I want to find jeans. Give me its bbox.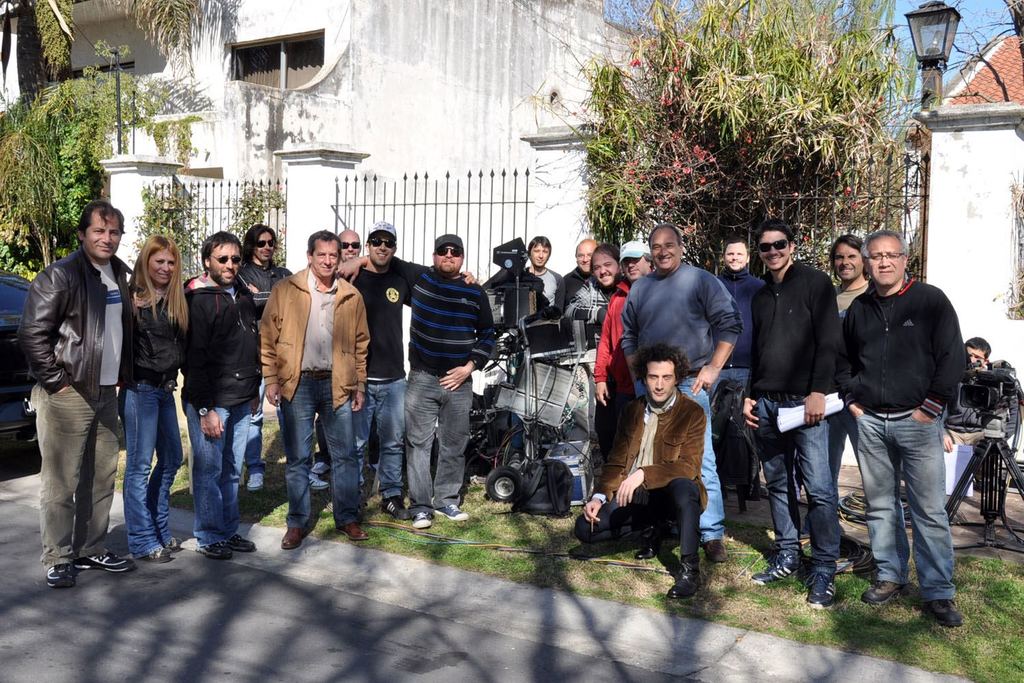
box=[855, 414, 956, 607].
